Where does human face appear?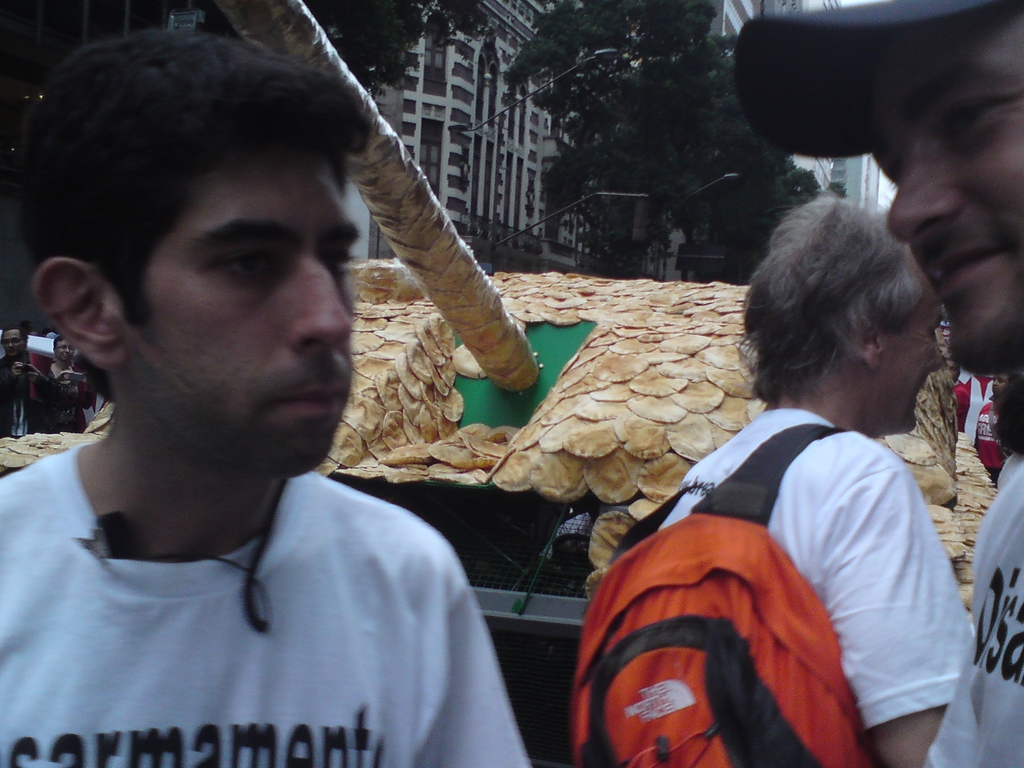
Appears at {"x1": 118, "y1": 148, "x2": 356, "y2": 478}.
